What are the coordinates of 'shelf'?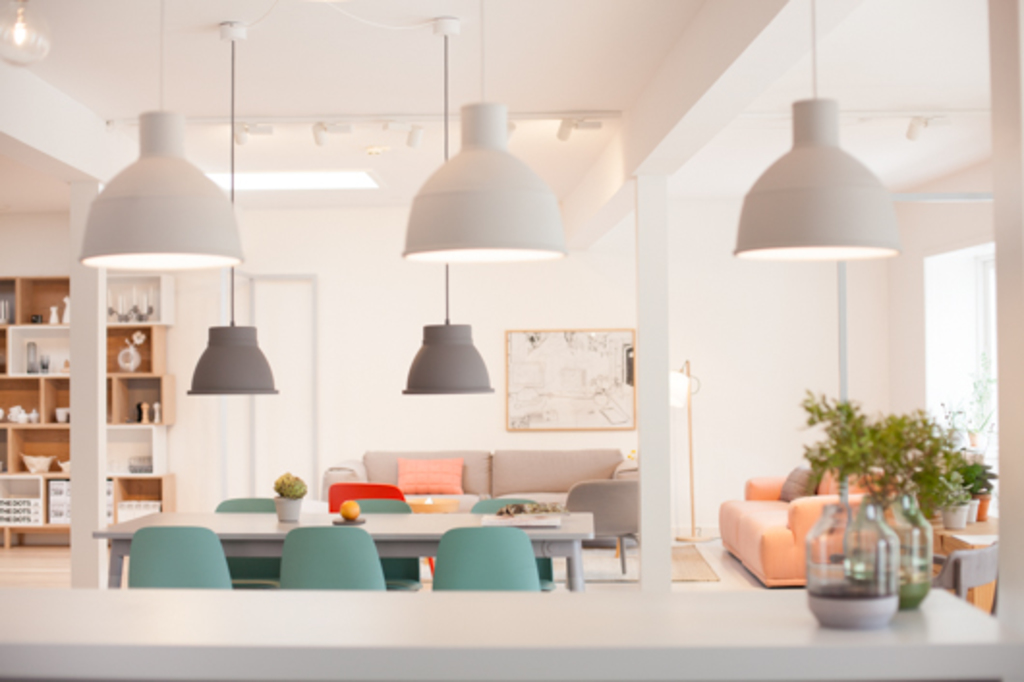
[100, 265, 176, 527].
